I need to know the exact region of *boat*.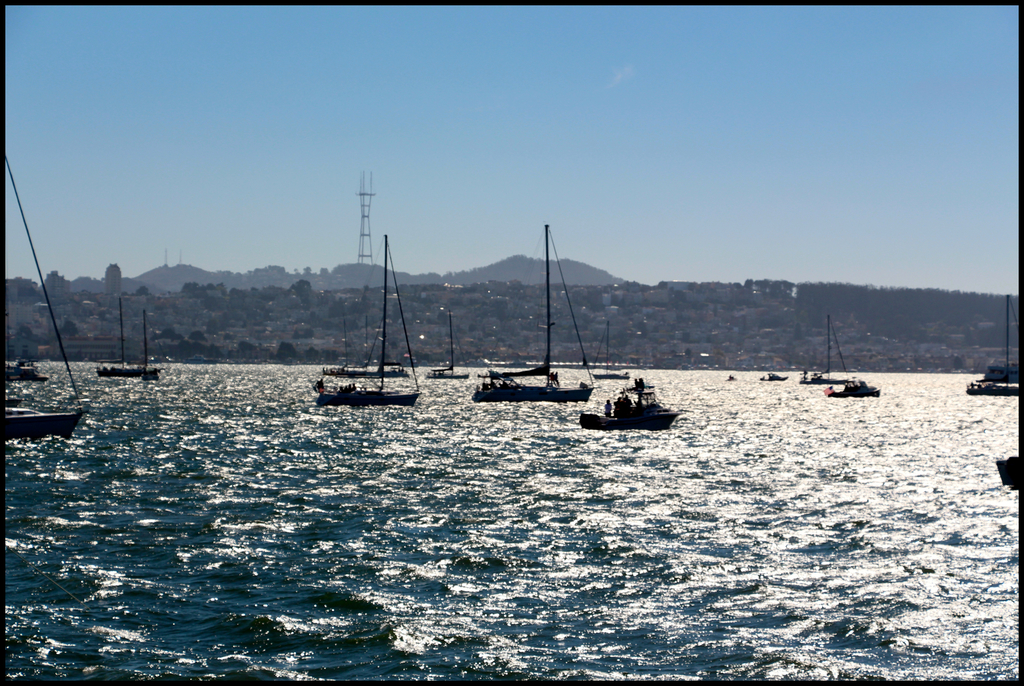
Region: select_region(312, 232, 424, 408).
